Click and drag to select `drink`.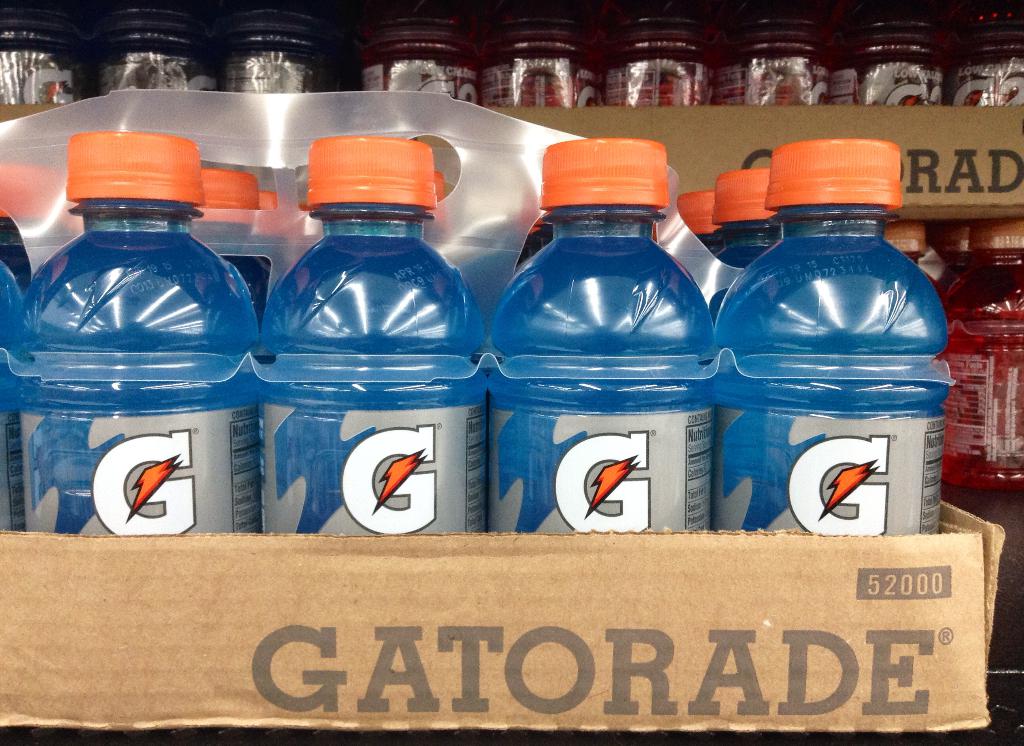
Selection: pyautogui.locateOnScreen(260, 136, 486, 532).
